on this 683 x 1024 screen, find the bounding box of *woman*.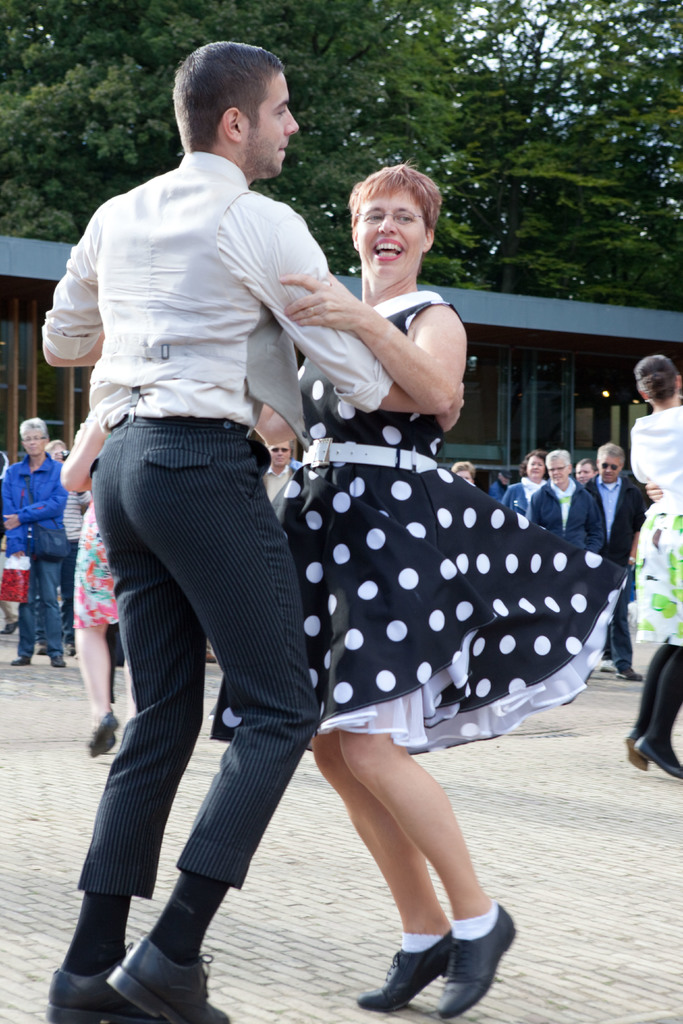
Bounding box: 52 403 110 769.
